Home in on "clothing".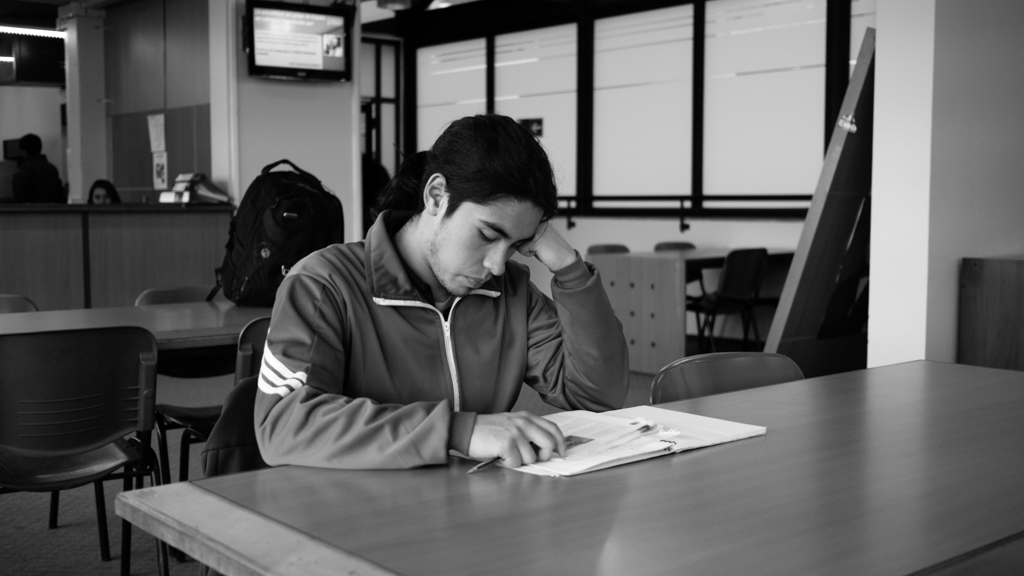
Homed in at BBox(14, 160, 72, 214).
